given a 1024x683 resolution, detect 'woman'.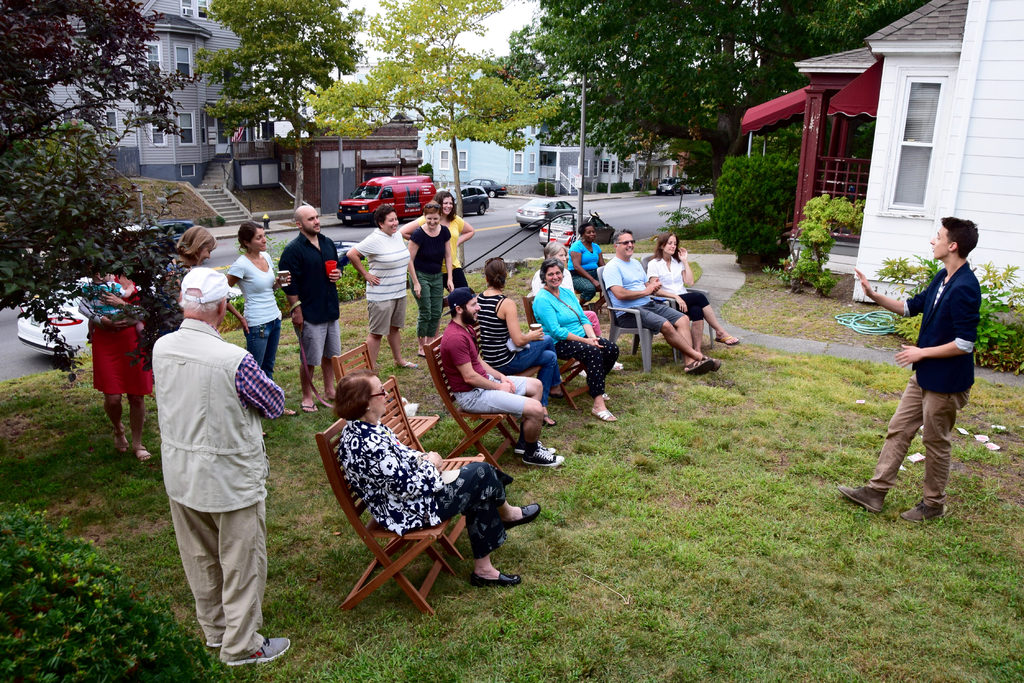
detection(88, 272, 159, 459).
